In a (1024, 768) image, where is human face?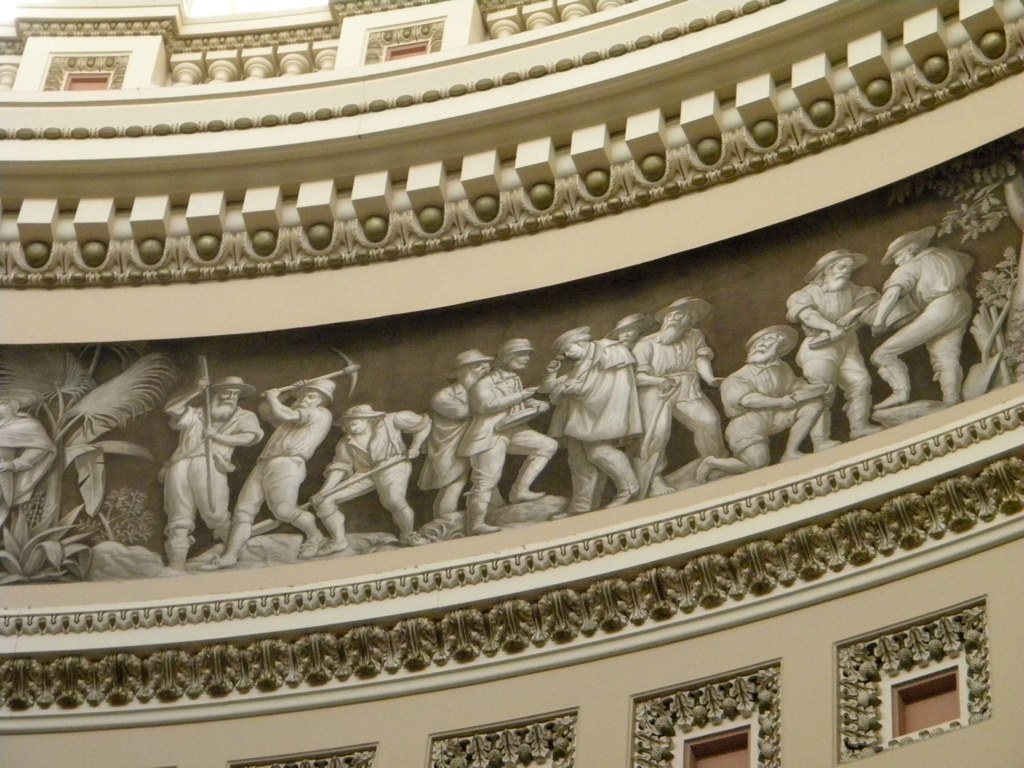
box(746, 336, 783, 352).
